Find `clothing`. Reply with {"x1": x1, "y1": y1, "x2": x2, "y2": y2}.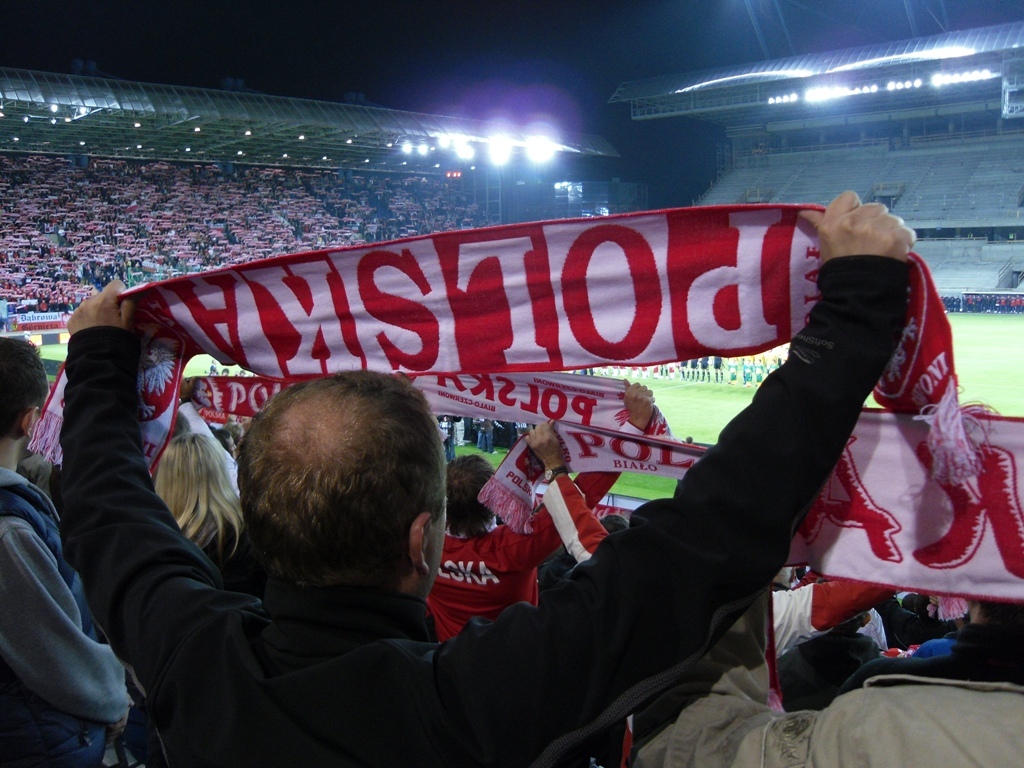
{"x1": 84, "y1": 192, "x2": 953, "y2": 739}.
